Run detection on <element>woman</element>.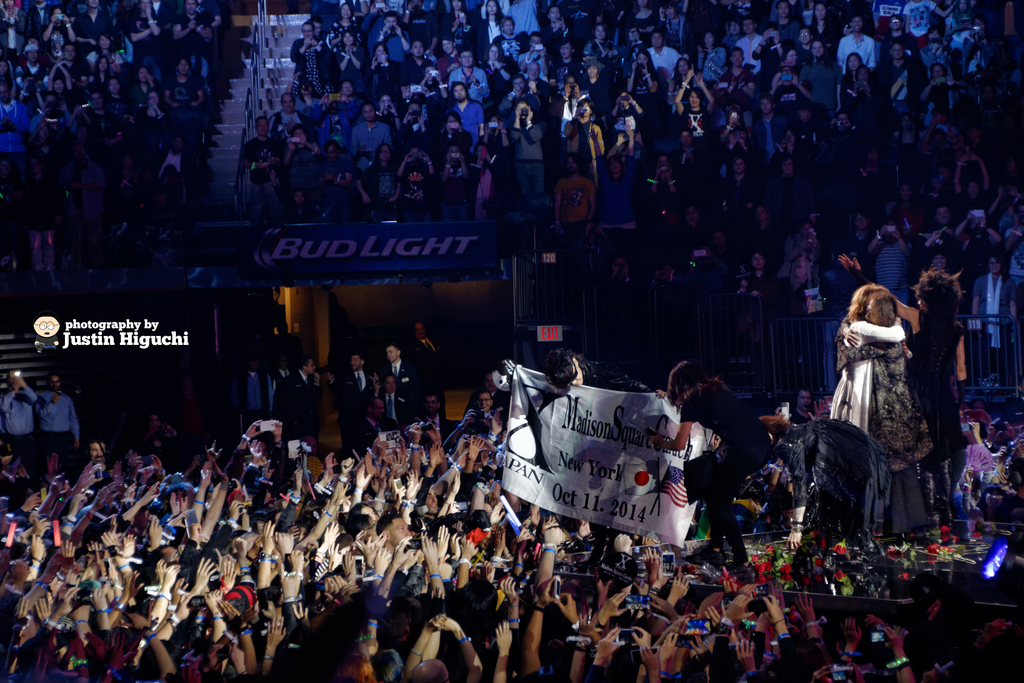
Result: {"left": 24, "top": 119, "right": 63, "bottom": 269}.
